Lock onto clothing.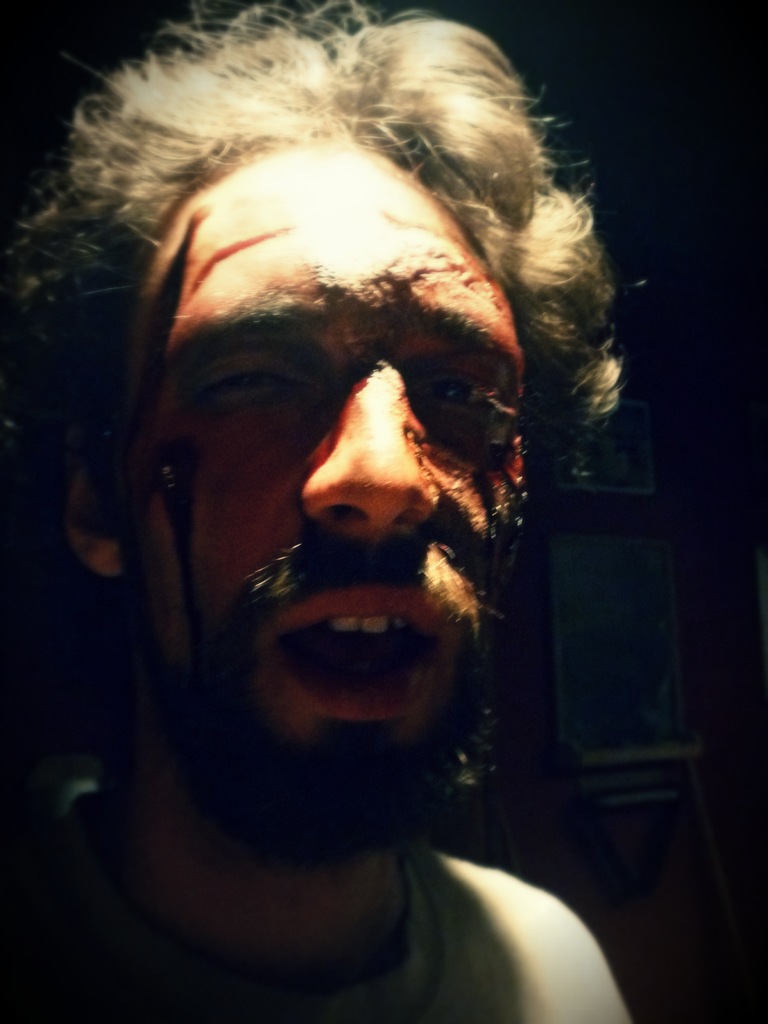
Locked: left=0, top=825, right=634, bottom=1023.
